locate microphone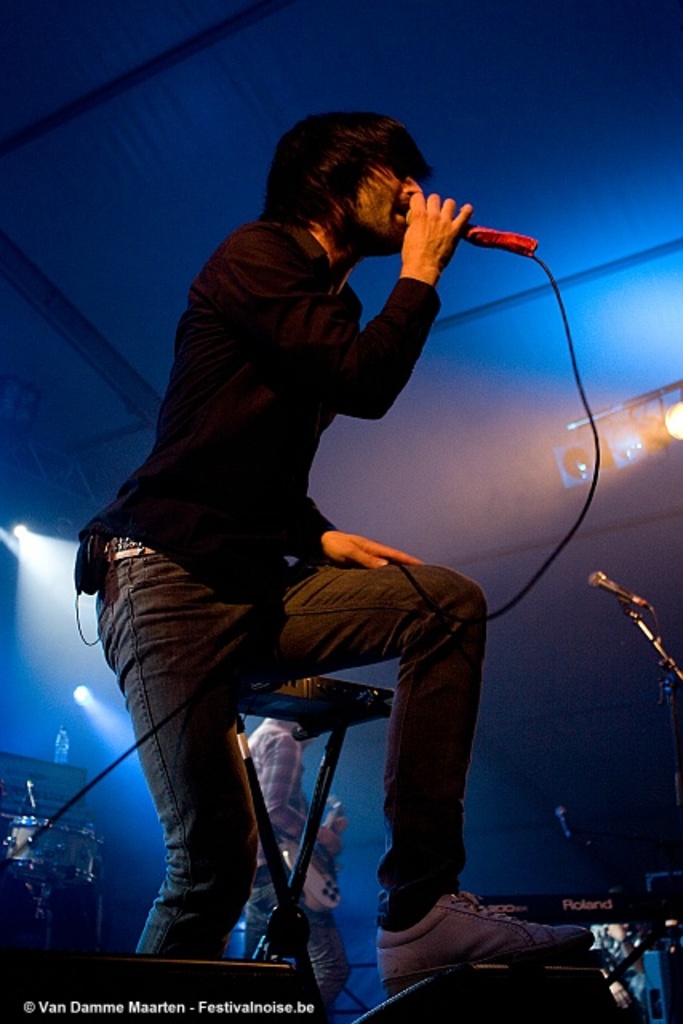
Rect(558, 805, 579, 838)
